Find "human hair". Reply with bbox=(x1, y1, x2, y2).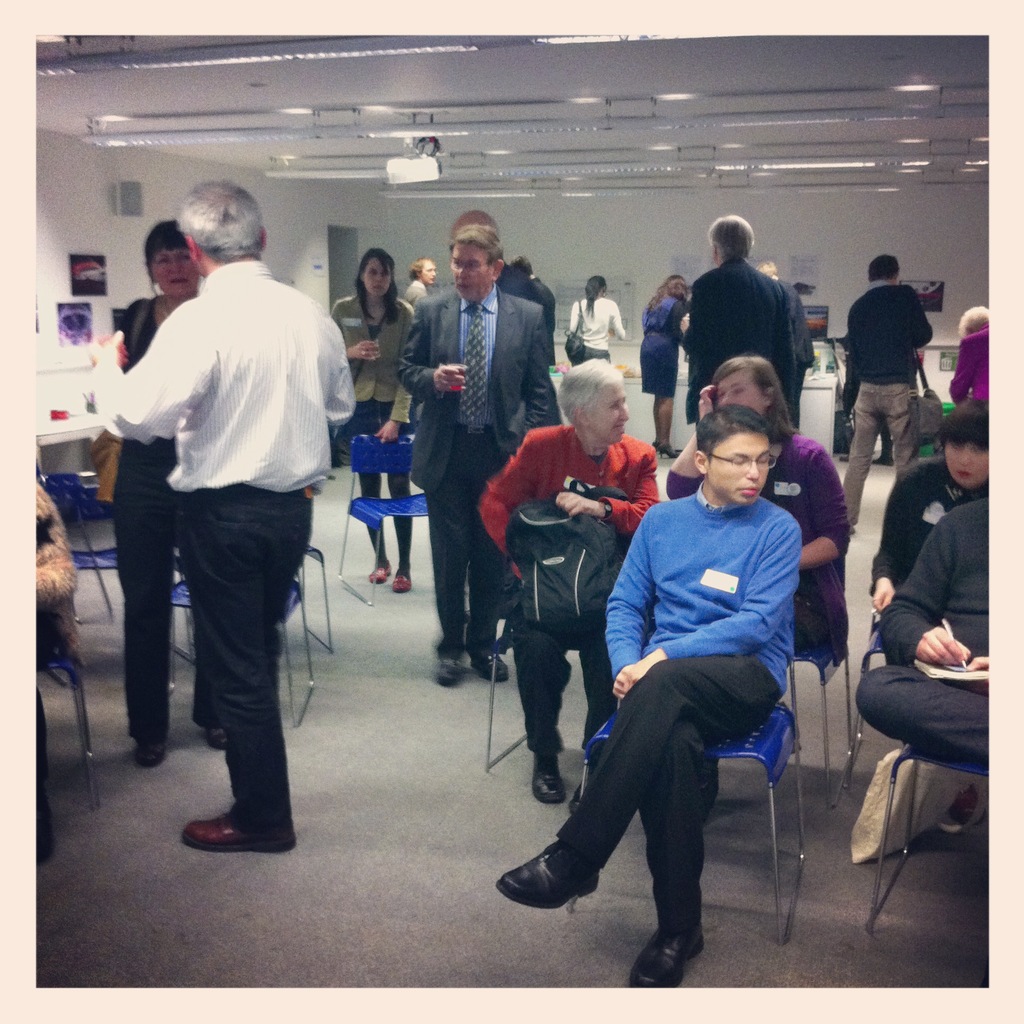
bbox=(409, 258, 430, 280).
